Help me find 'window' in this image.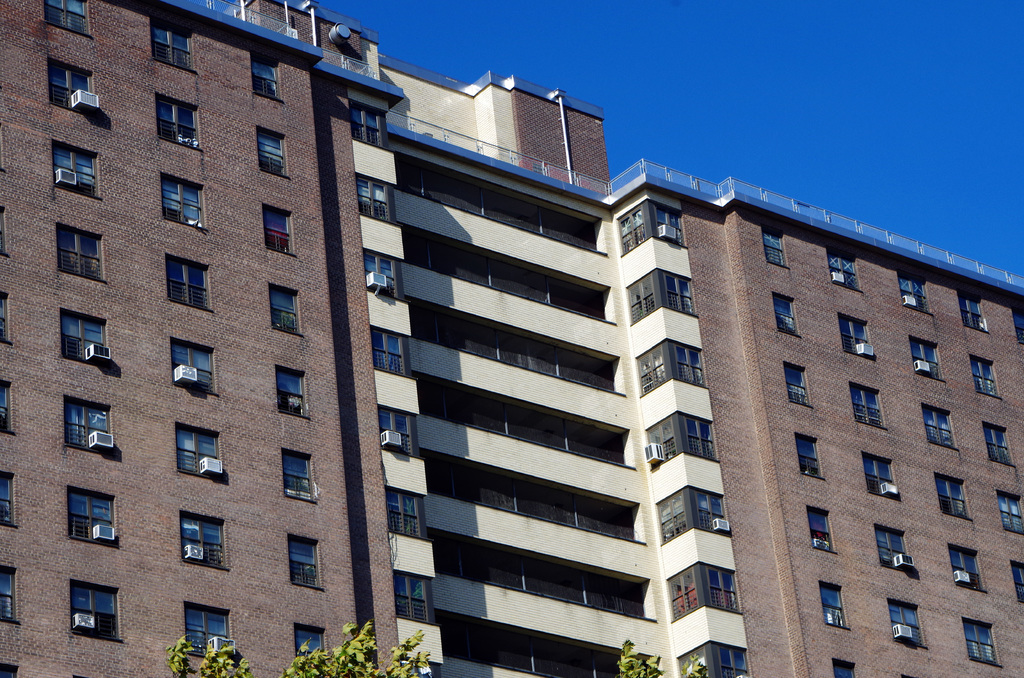
Found it: [left=400, top=573, right=425, bottom=626].
